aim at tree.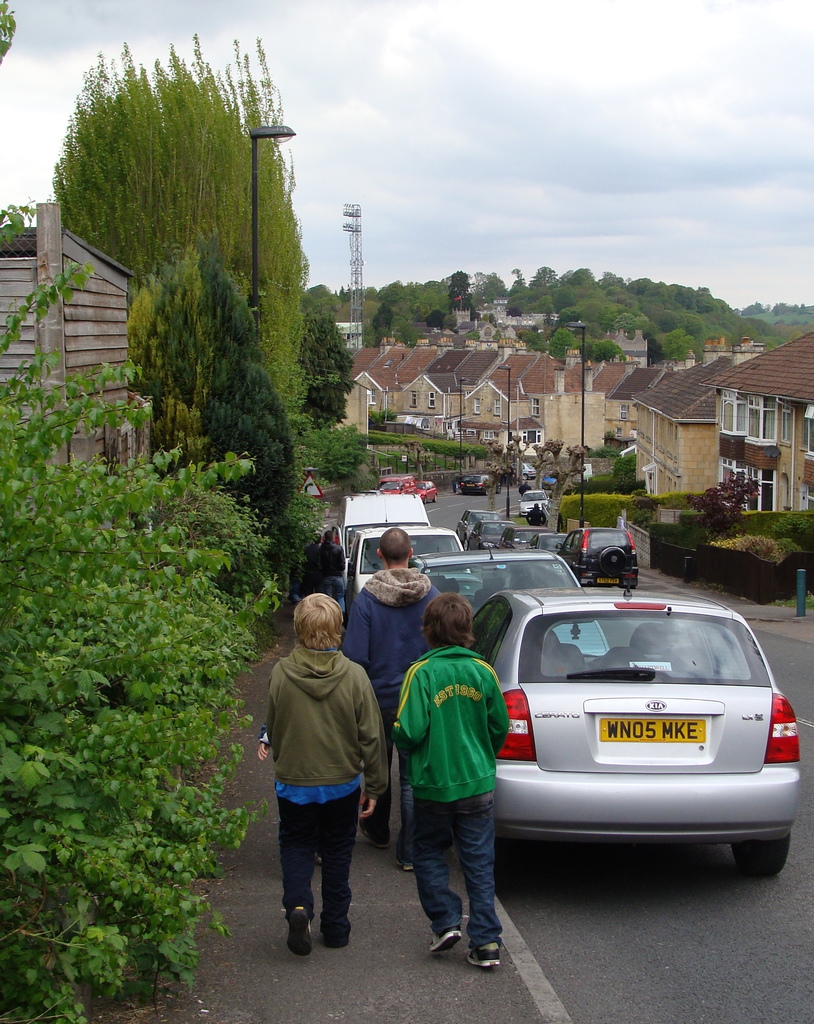
Aimed at select_region(360, 302, 395, 349).
